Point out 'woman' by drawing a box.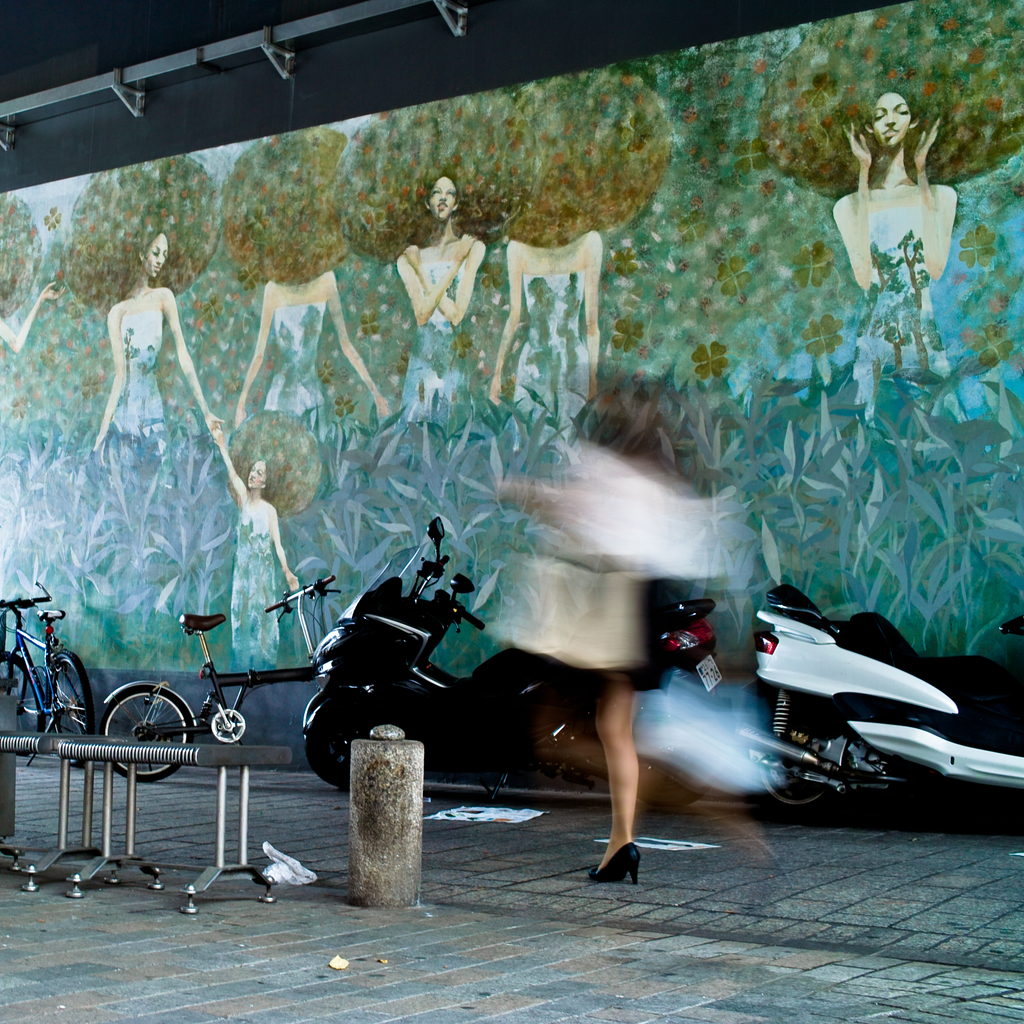
(x1=228, y1=263, x2=401, y2=435).
